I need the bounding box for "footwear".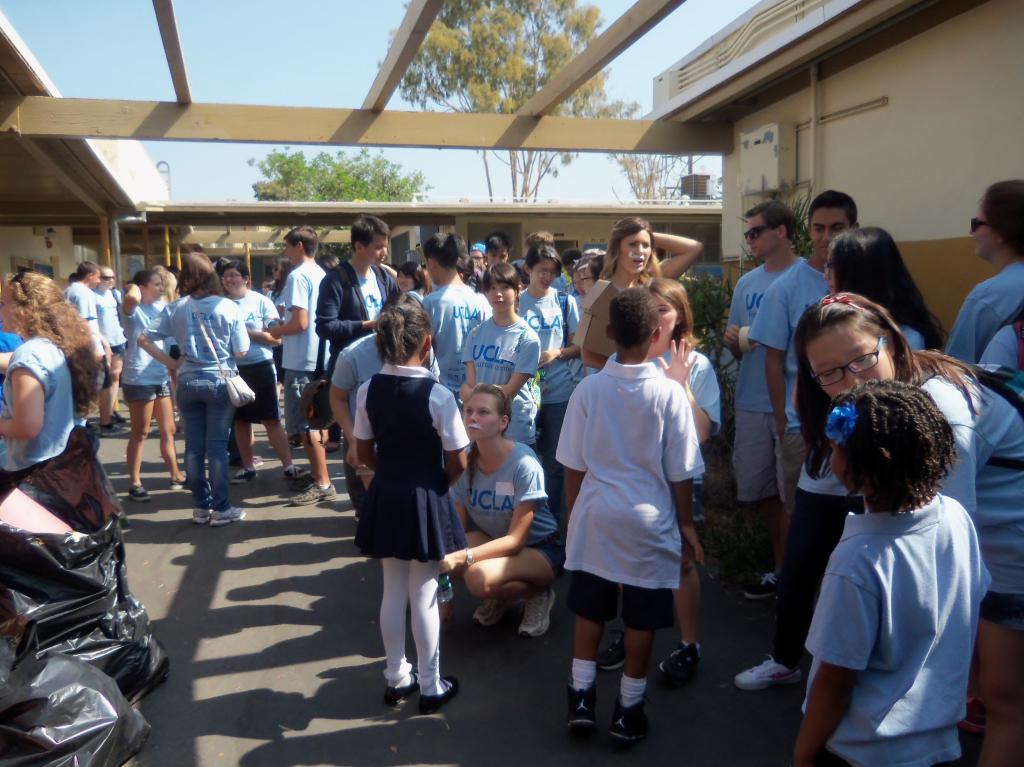
Here it is: bbox=[694, 499, 703, 525].
